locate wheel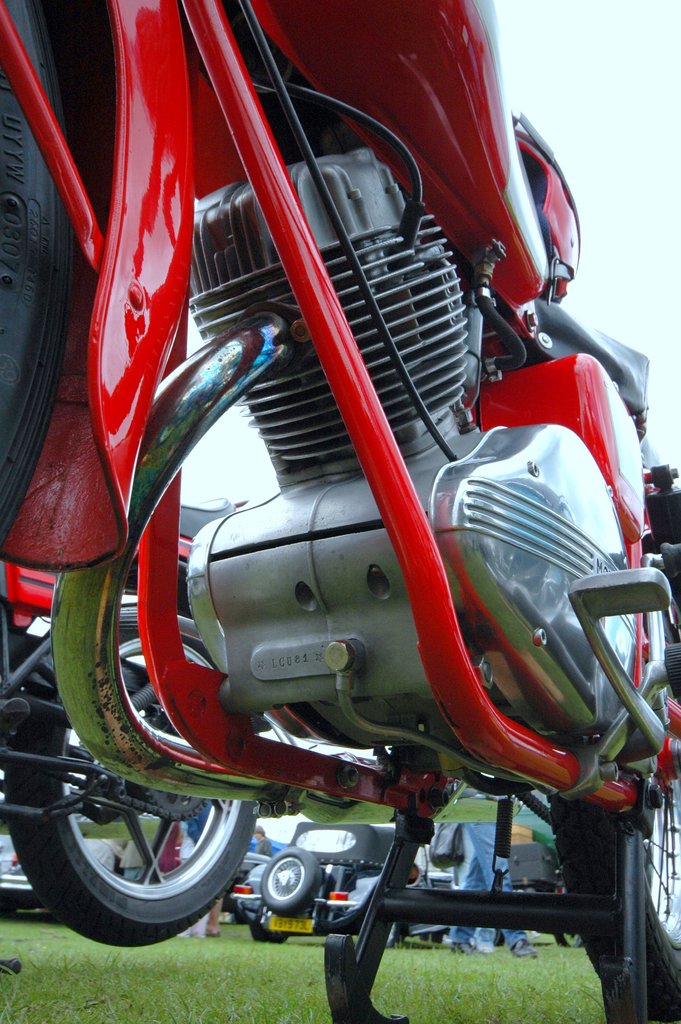
[x1=384, y1=916, x2=406, y2=949]
